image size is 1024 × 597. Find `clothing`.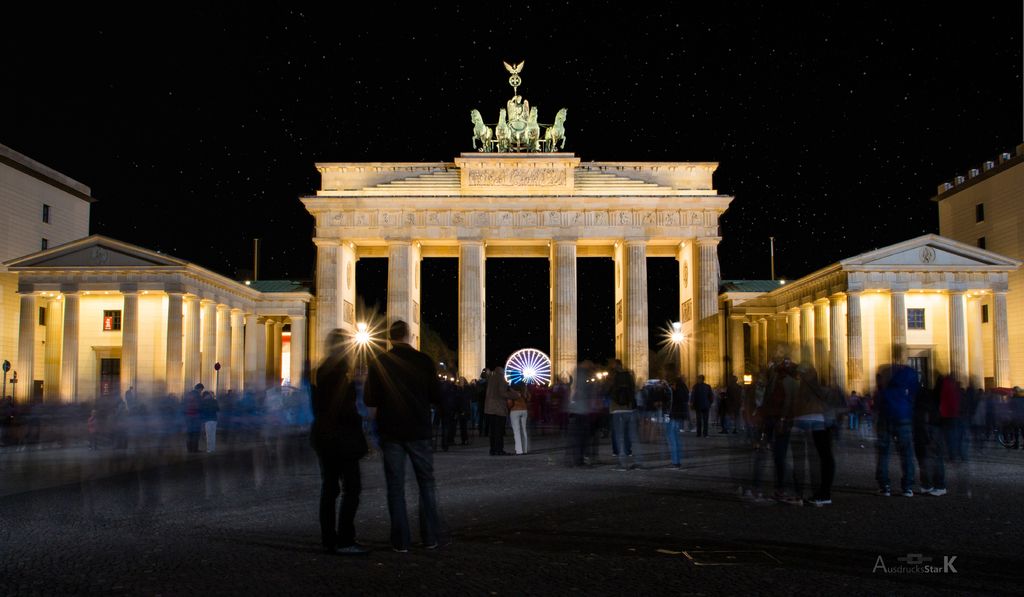
{"x1": 360, "y1": 345, "x2": 449, "y2": 445}.
